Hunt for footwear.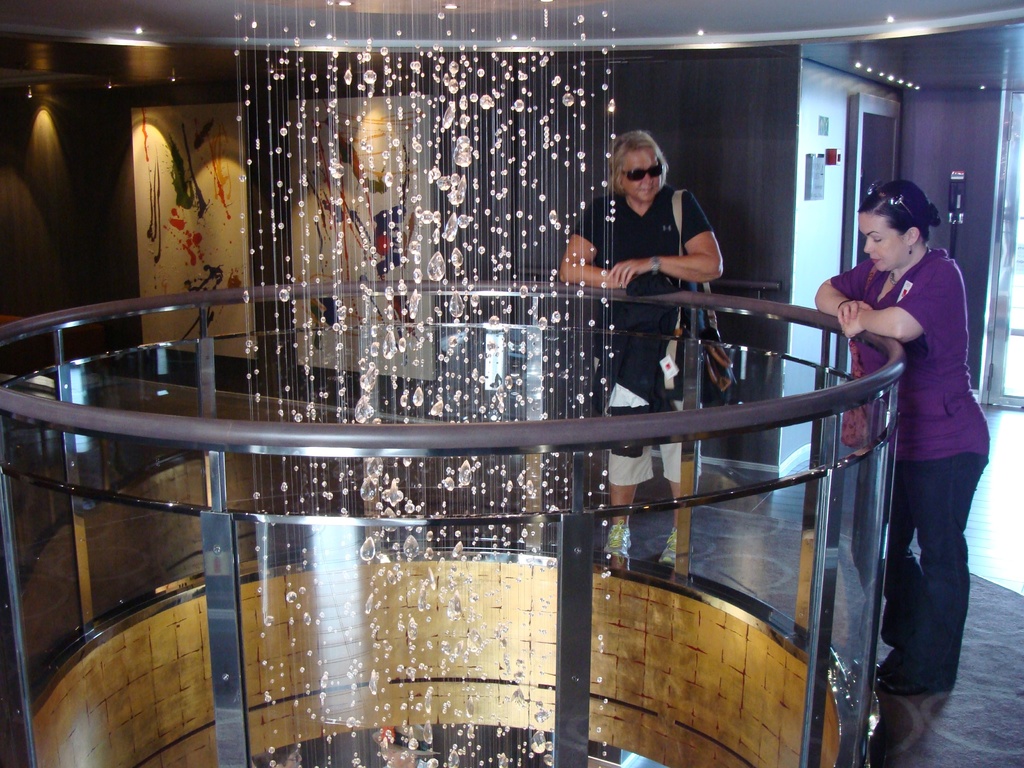
Hunted down at (left=602, top=519, right=630, bottom=560).
